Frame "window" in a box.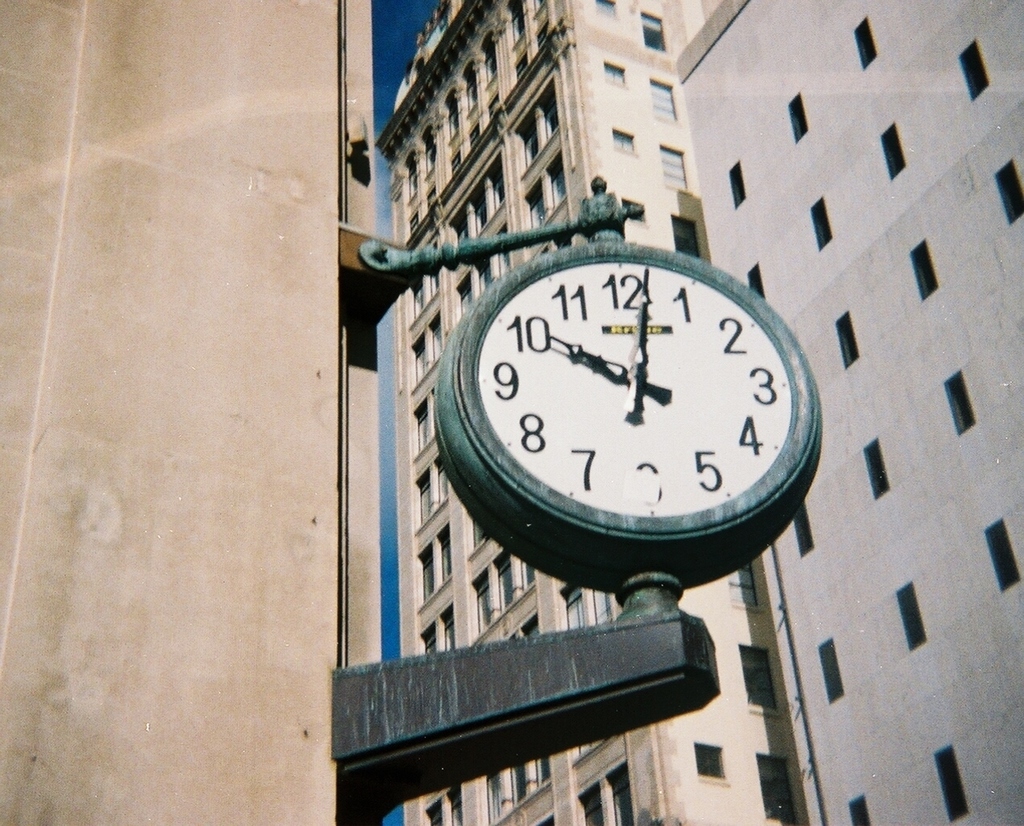
[692, 740, 723, 781].
